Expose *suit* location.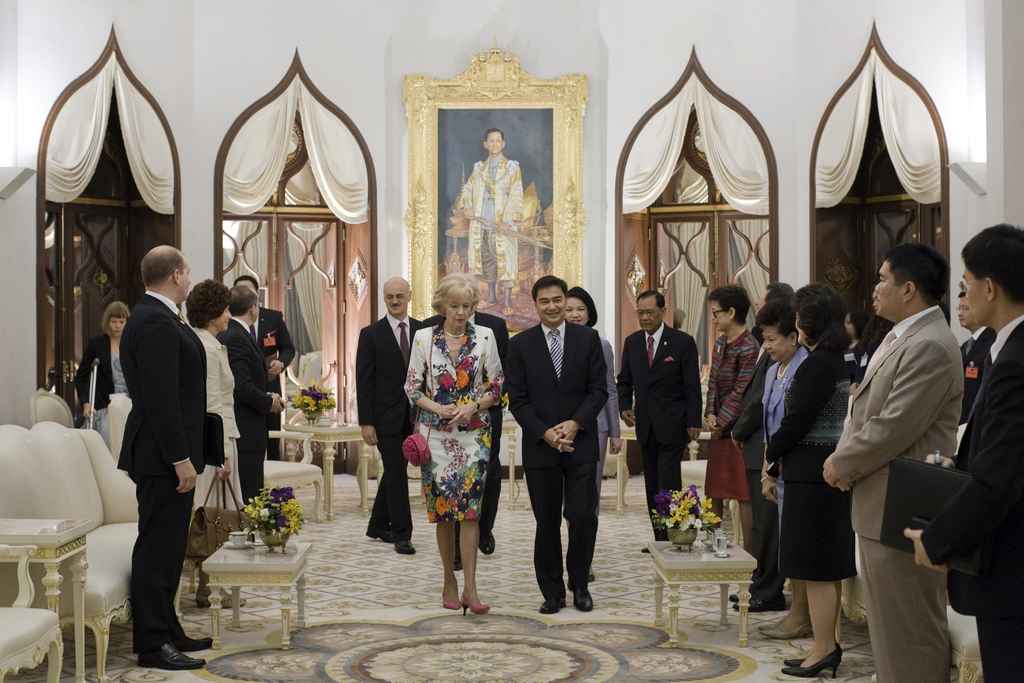
Exposed at x1=251, y1=308, x2=295, y2=457.
